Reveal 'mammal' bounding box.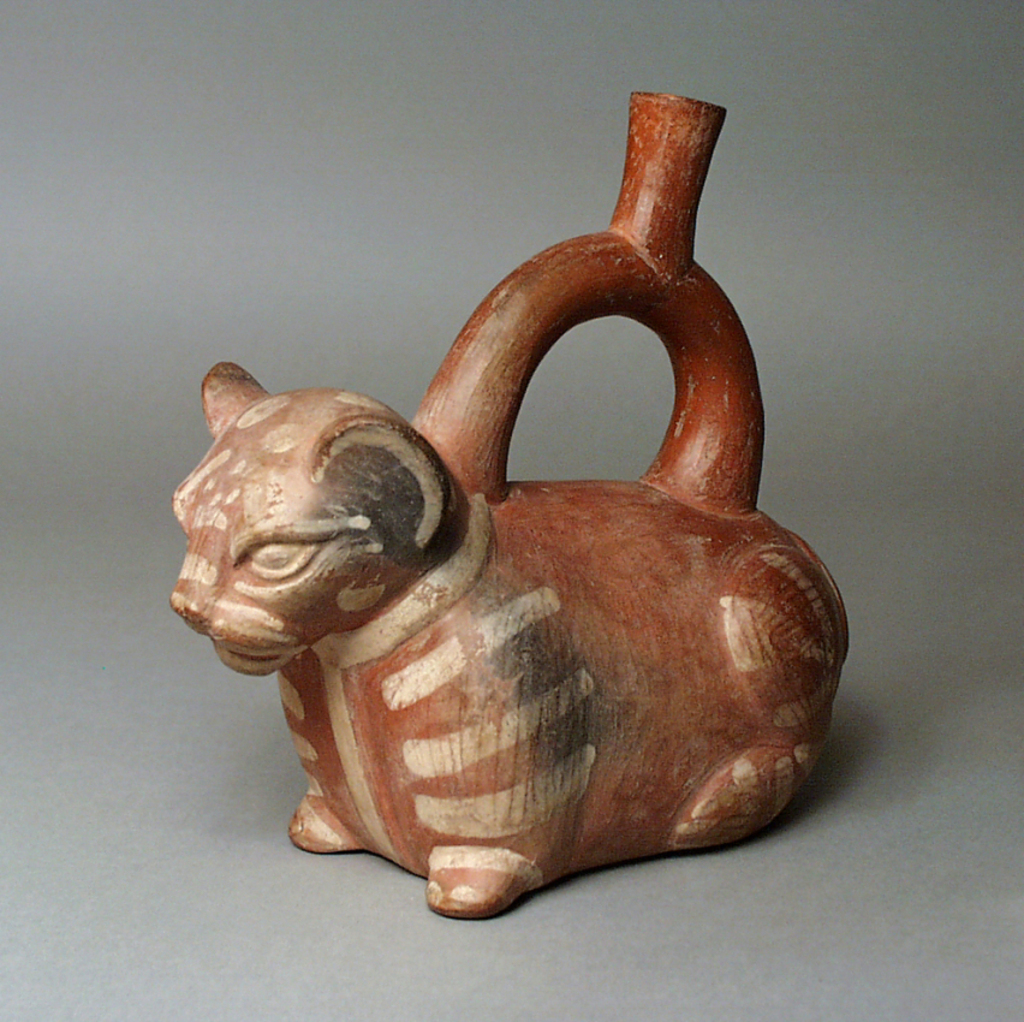
Revealed: <box>167,352,855,921</box>.
